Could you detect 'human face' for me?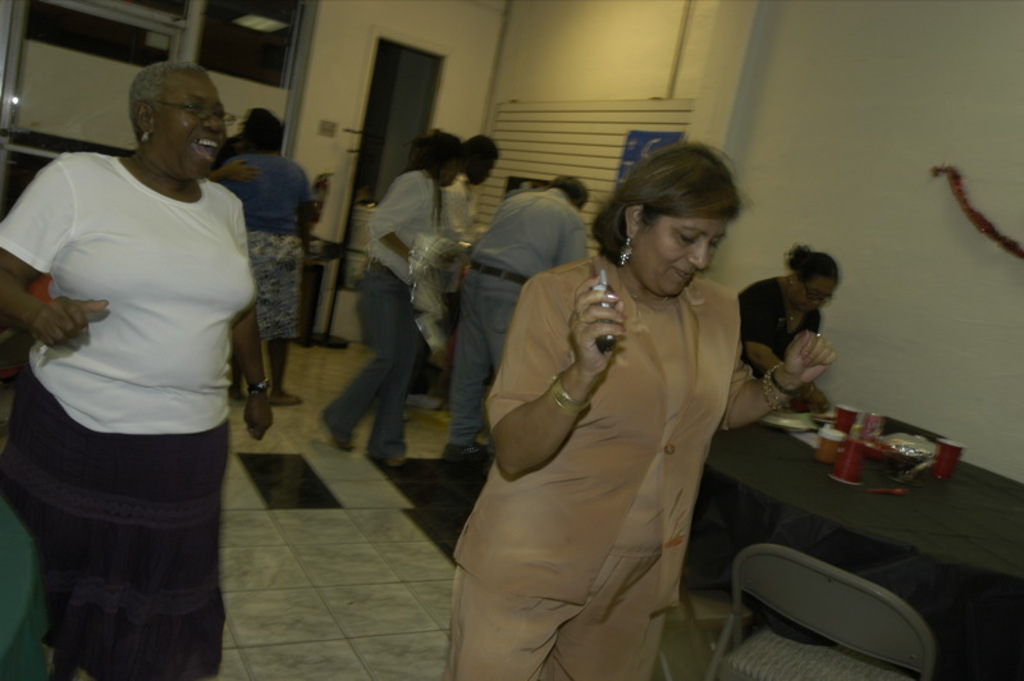
Detection result: <bbox>803, 274, 836, 317</bbox>.
